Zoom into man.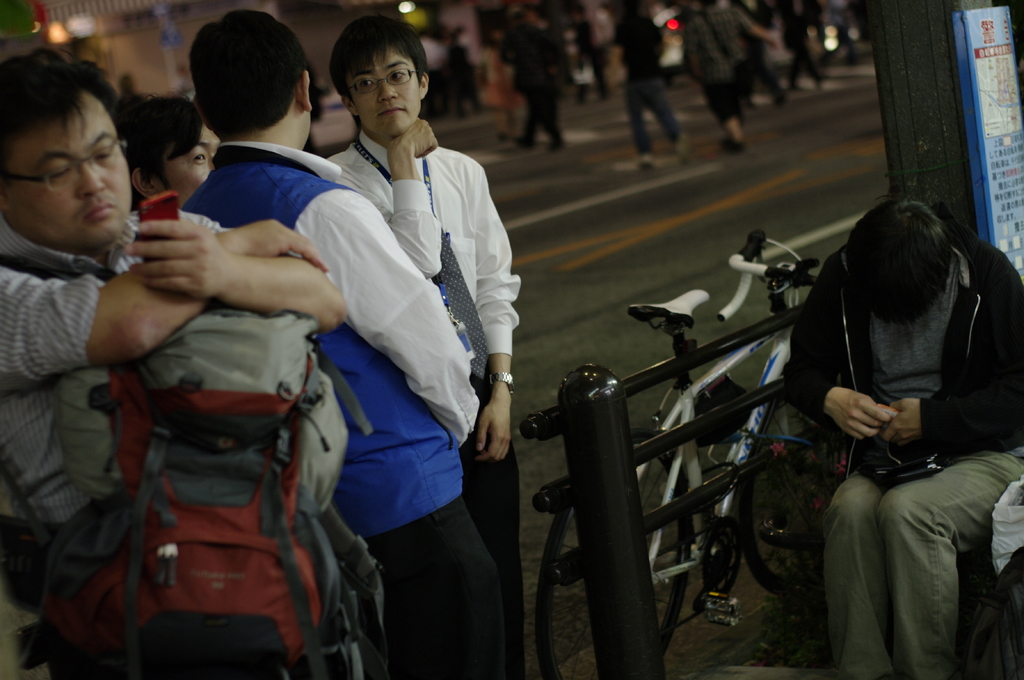
Zoom target: select_region(0, 45, 397, 679).
